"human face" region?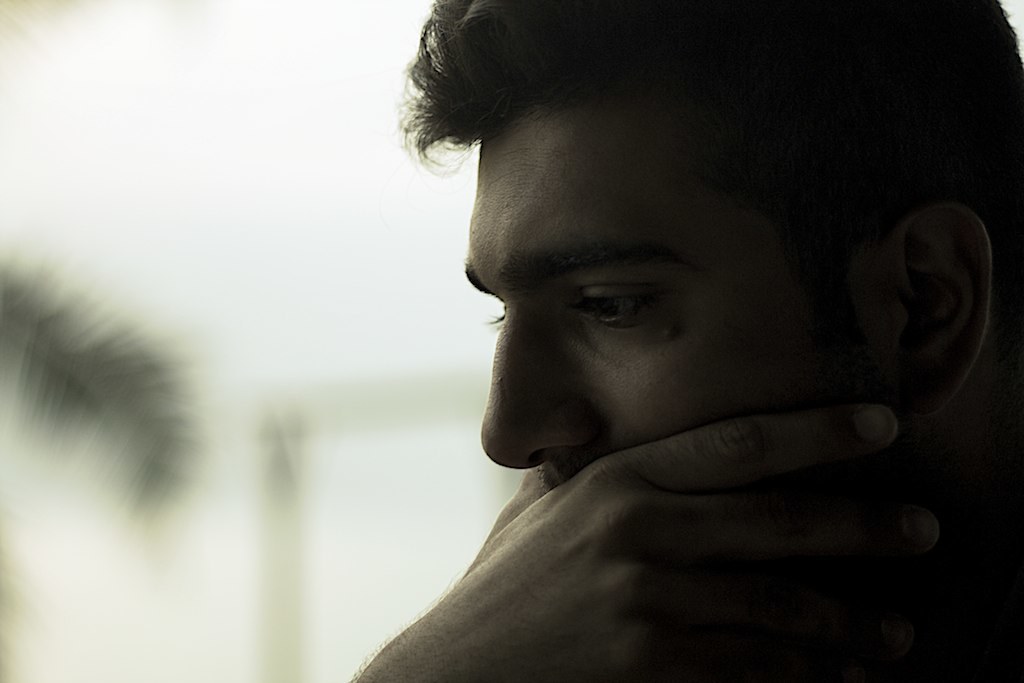
(461, 131, 898, 490)
